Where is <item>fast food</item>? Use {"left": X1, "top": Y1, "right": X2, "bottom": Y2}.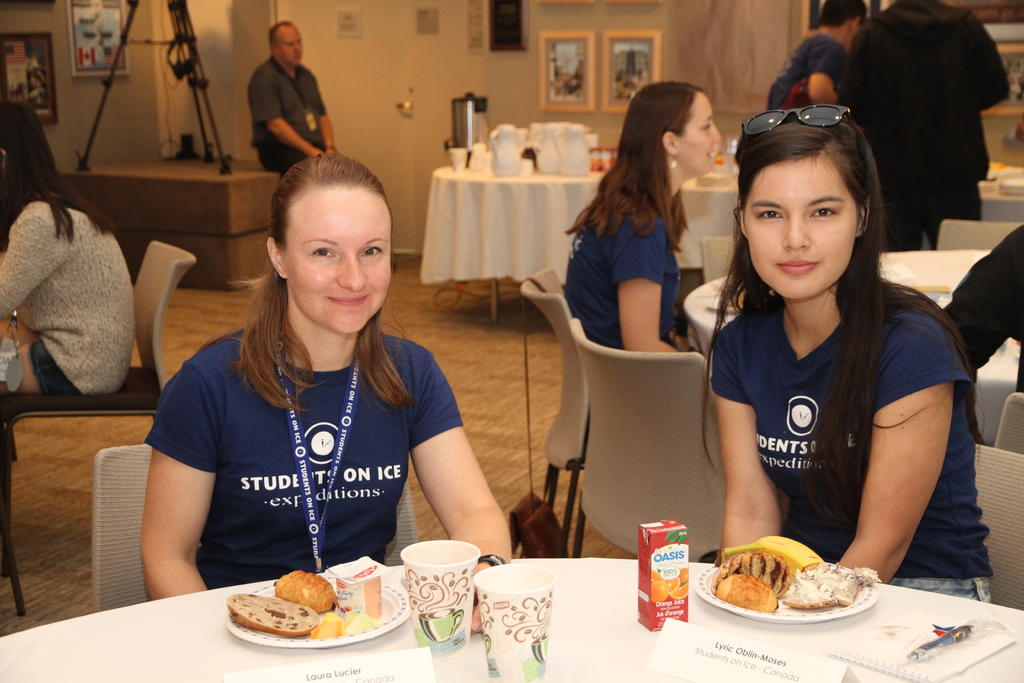
{"left": 264, "top": 568, "right": 346, "bottom": 616}.
